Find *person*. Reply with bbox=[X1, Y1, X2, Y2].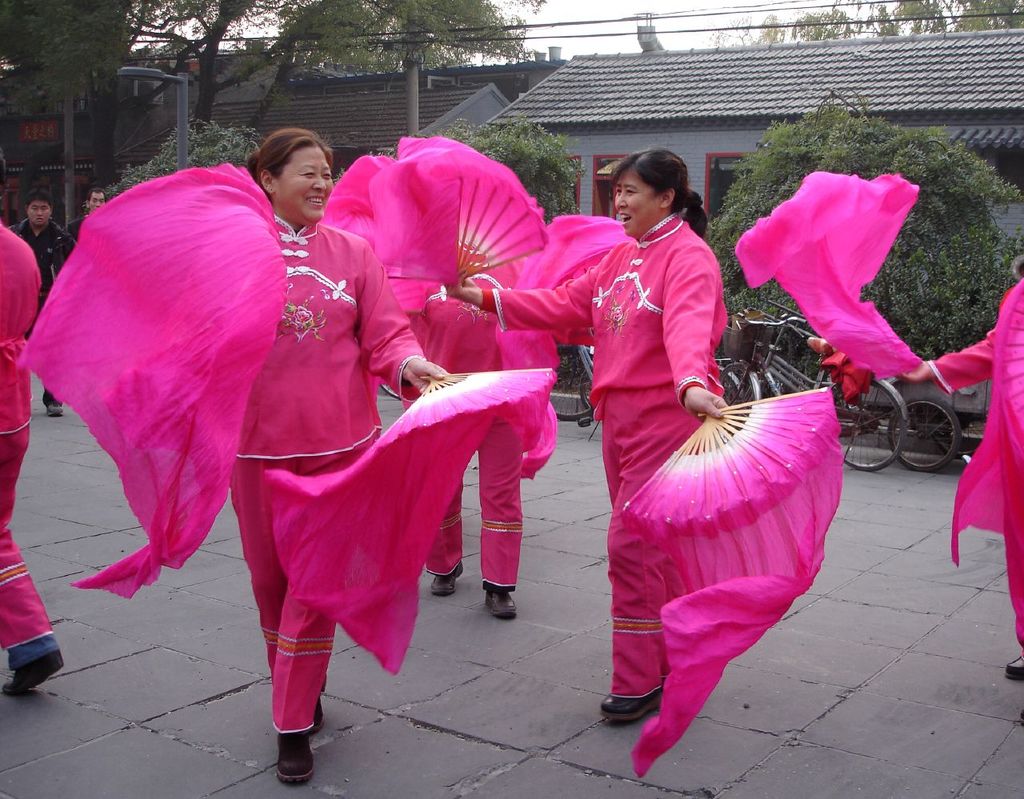
bbox=[81, 189, 106, 225].
